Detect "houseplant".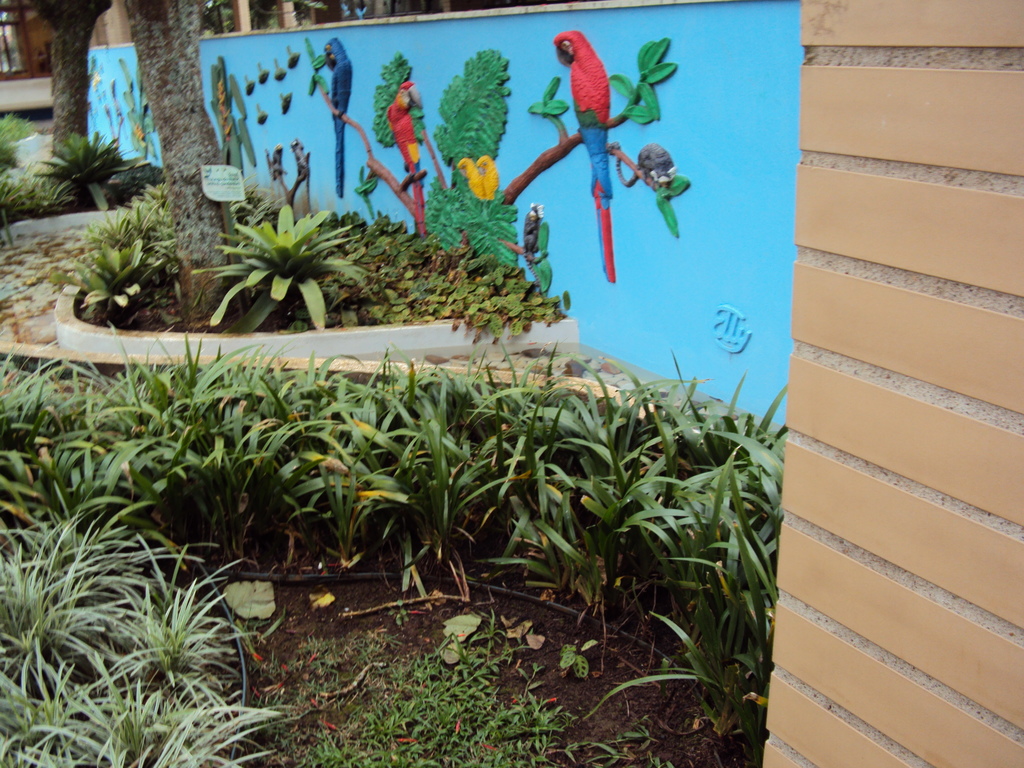
Detected at bbox=[0, 110, 33, 159].
